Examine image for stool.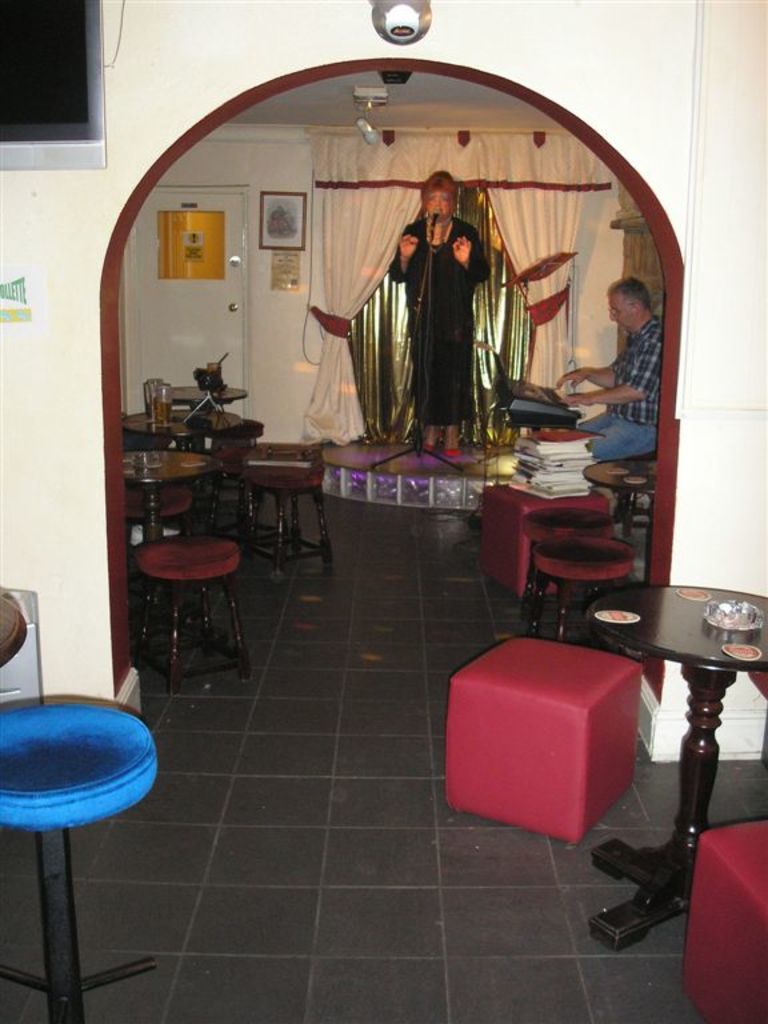
Examination result: box=[531, 540, 635, 635].
